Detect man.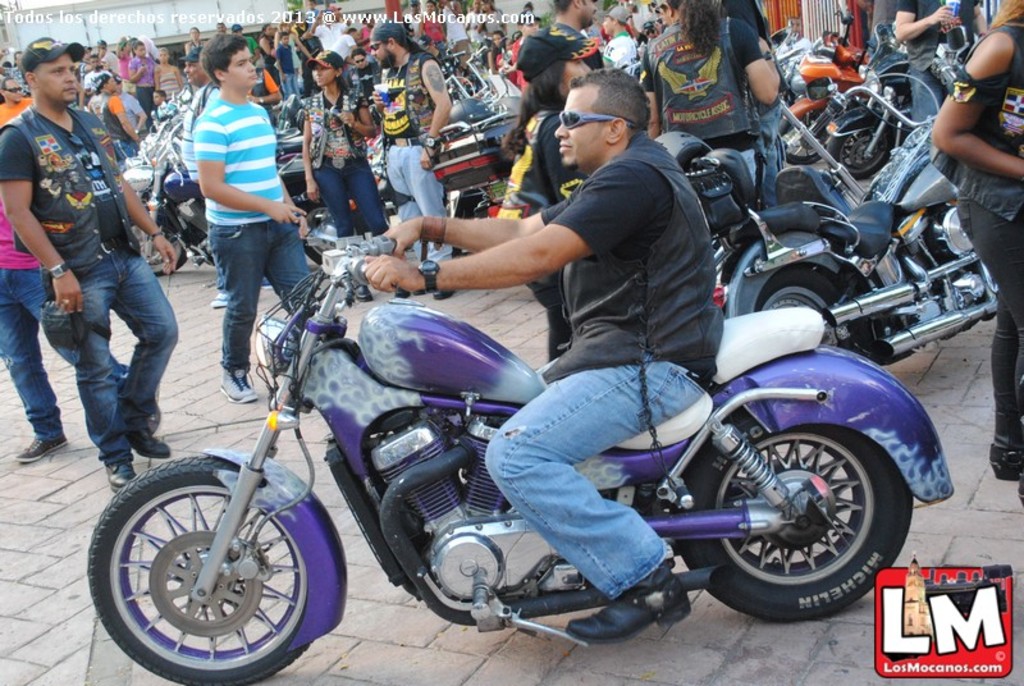
Detected at BBox(362, 68, 724, 646).
